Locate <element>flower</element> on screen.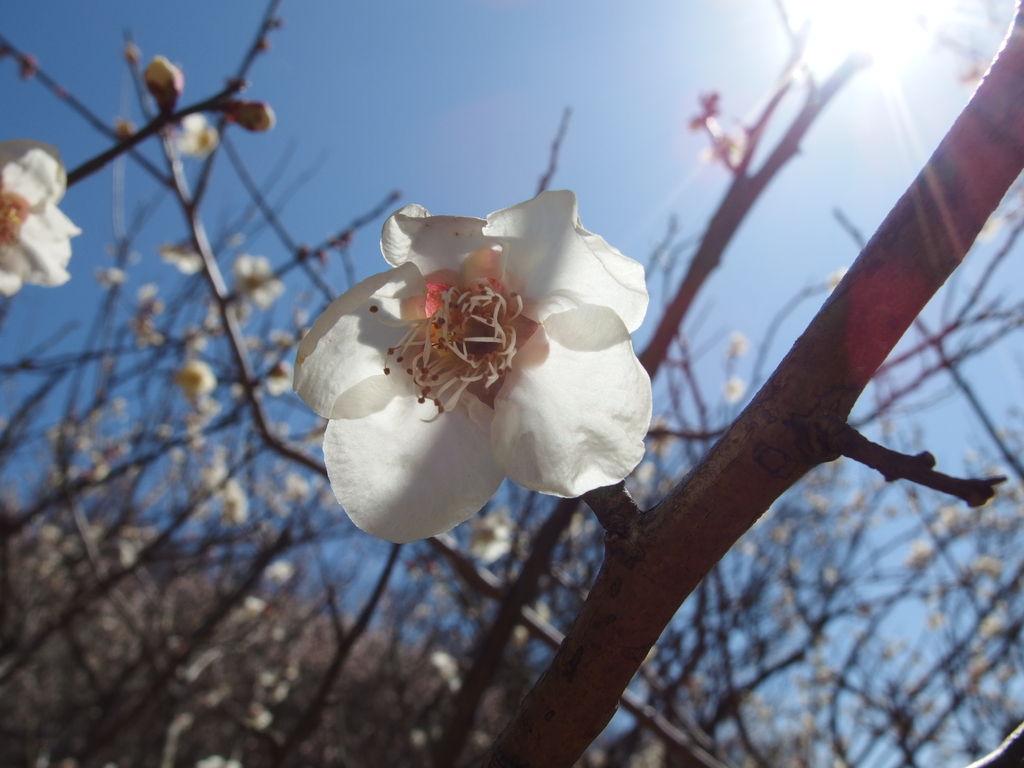
On screen at select_region(685, 87, 731, 149).
